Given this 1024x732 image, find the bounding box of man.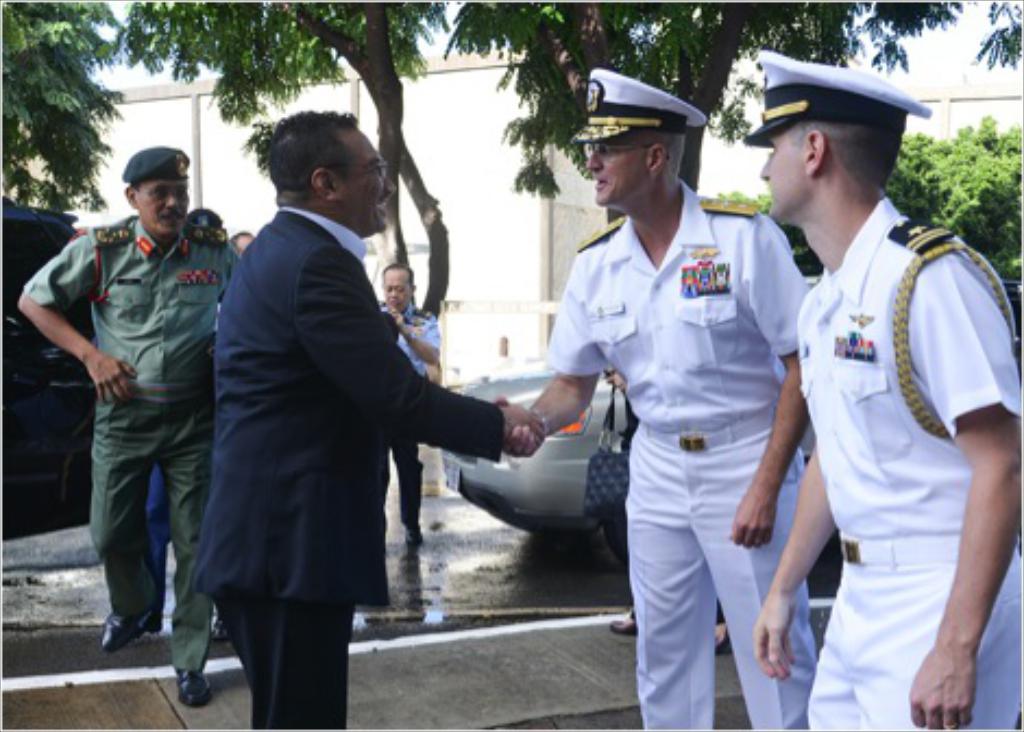
[left=743, top=50, right=1022, bottom=730].
